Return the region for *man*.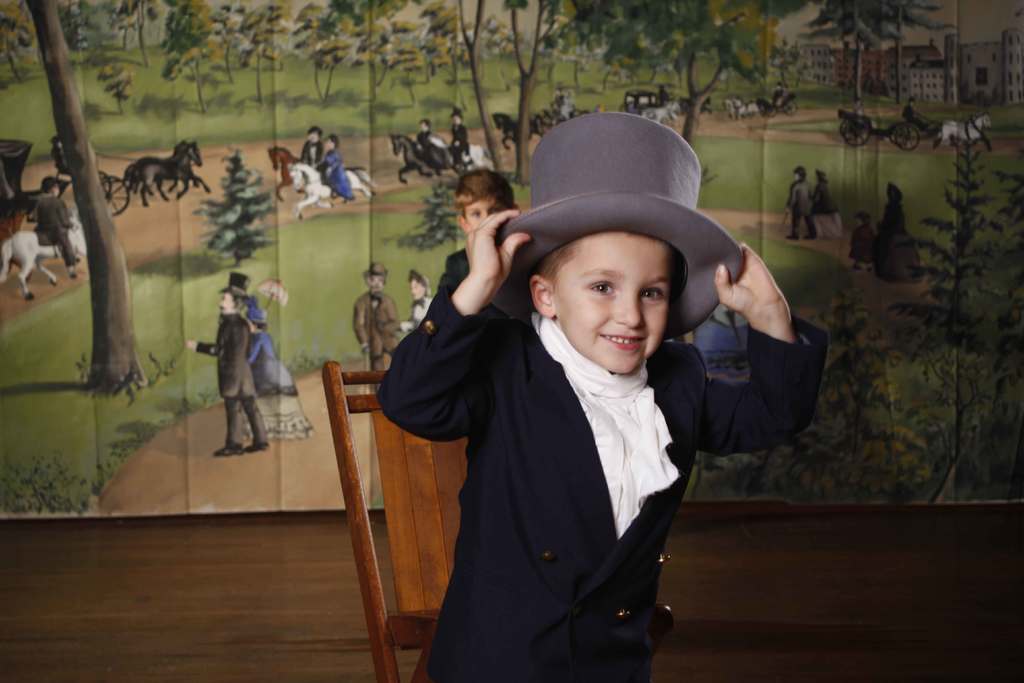
left=903, top=95, right=932, bottom=131.
